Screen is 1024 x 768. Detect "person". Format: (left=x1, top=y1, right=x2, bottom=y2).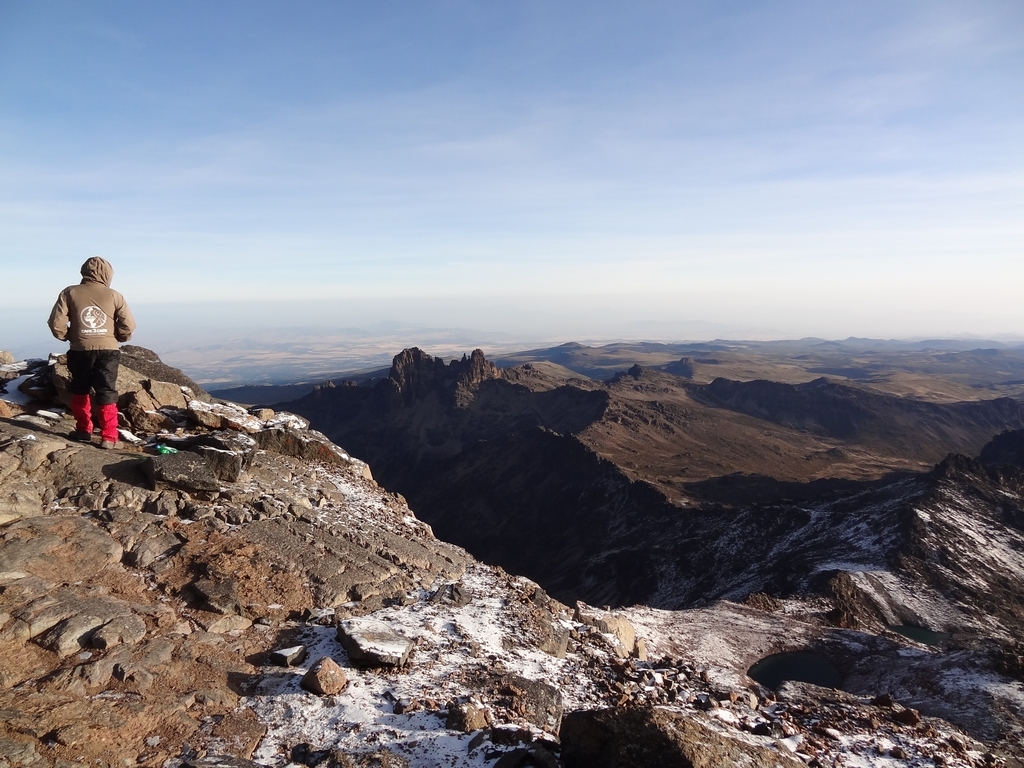
(left=32, top=241, right=121, bottom=447).
